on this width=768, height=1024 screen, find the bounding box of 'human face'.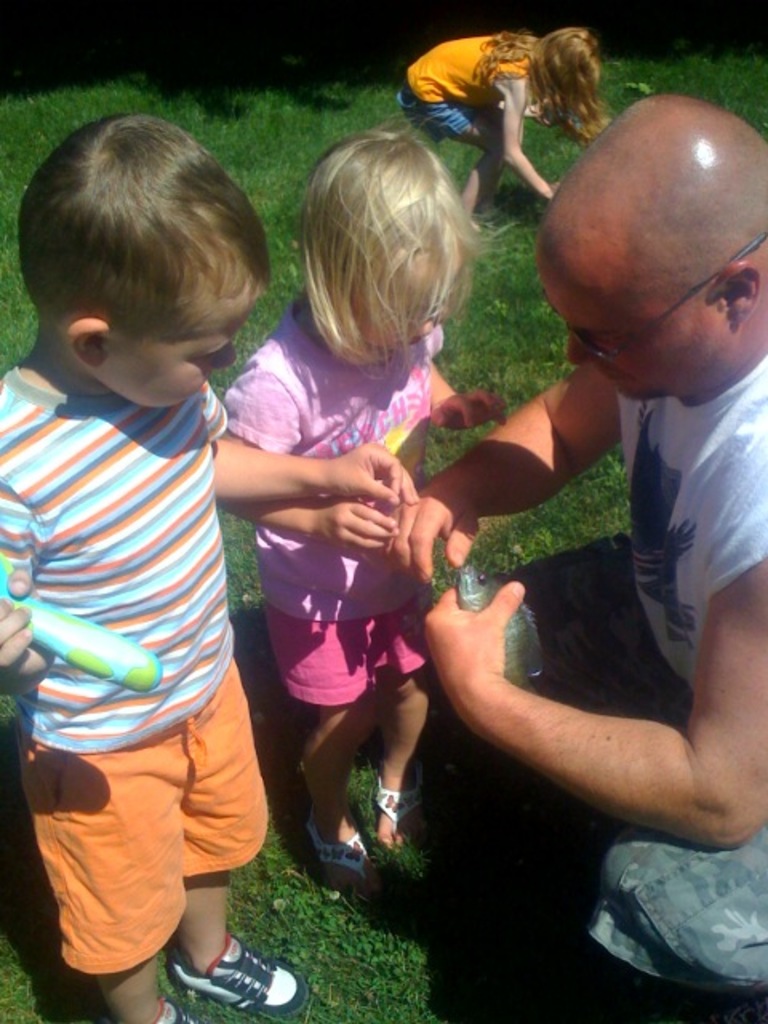
Bounding box: 352:254:450:350.
